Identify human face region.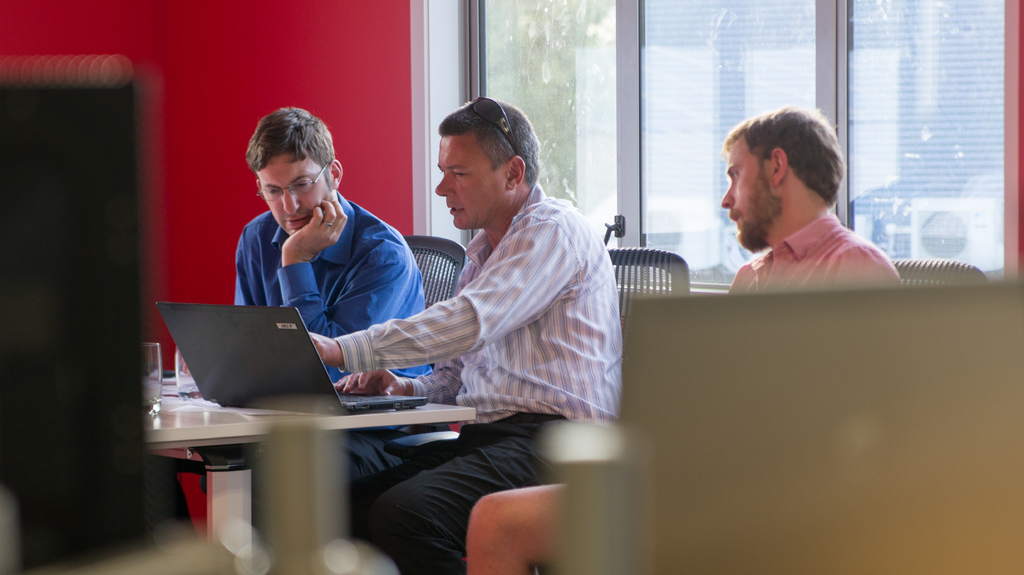
Region: rect(251, 155, 331, 230).
